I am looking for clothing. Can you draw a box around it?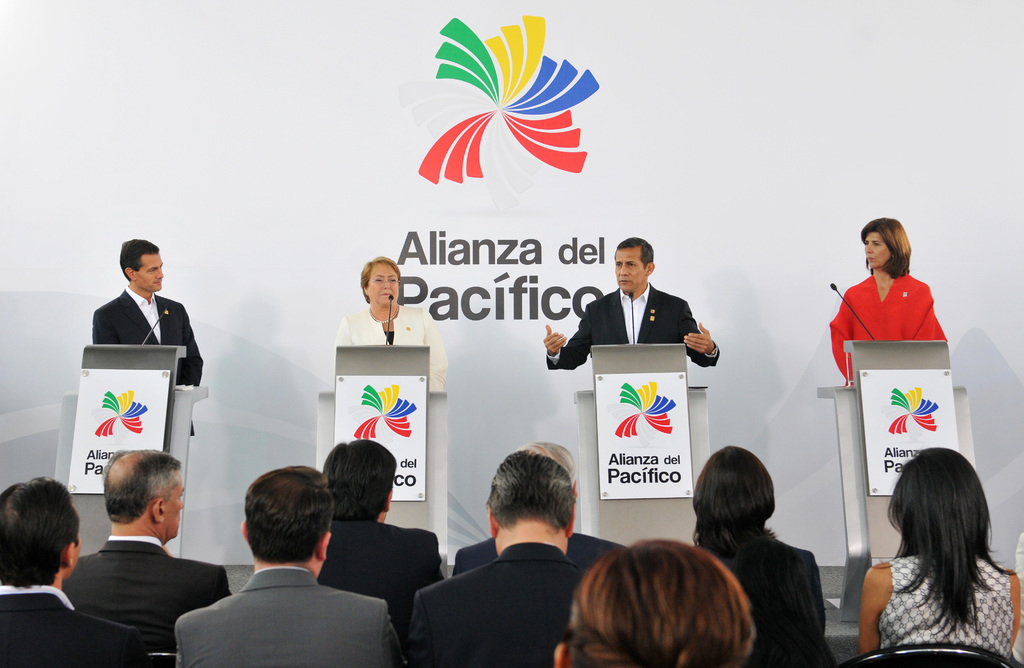
Sure, the bounding box is l=333, t=302, r=444, b=368.
